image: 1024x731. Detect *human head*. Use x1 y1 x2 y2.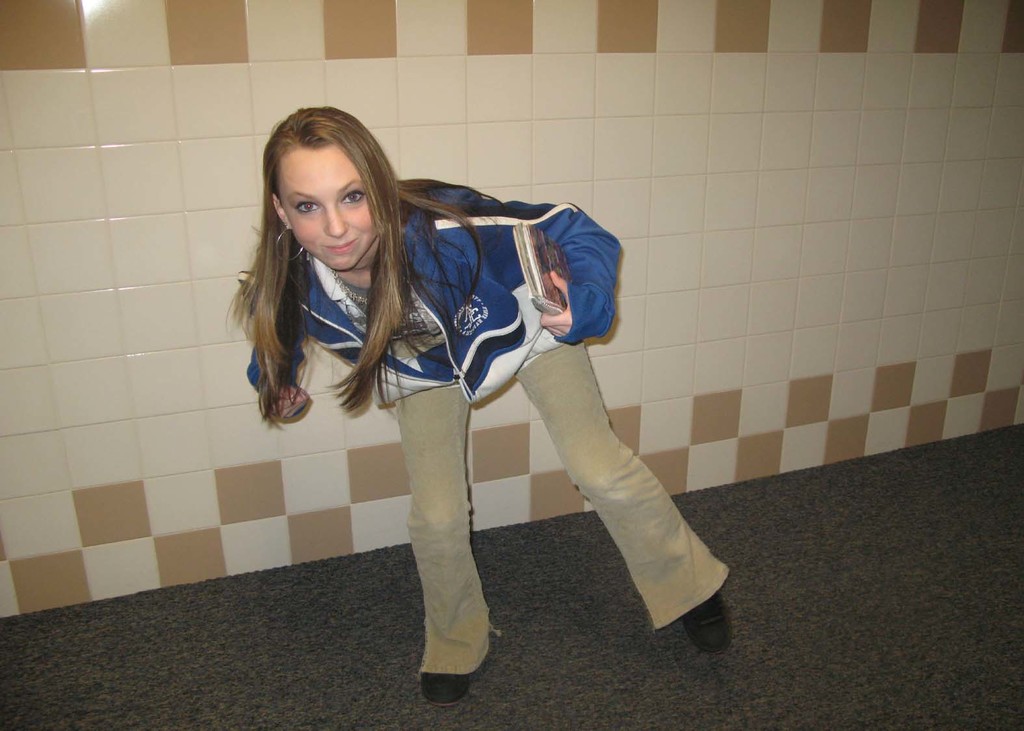
259 99 402 272.
